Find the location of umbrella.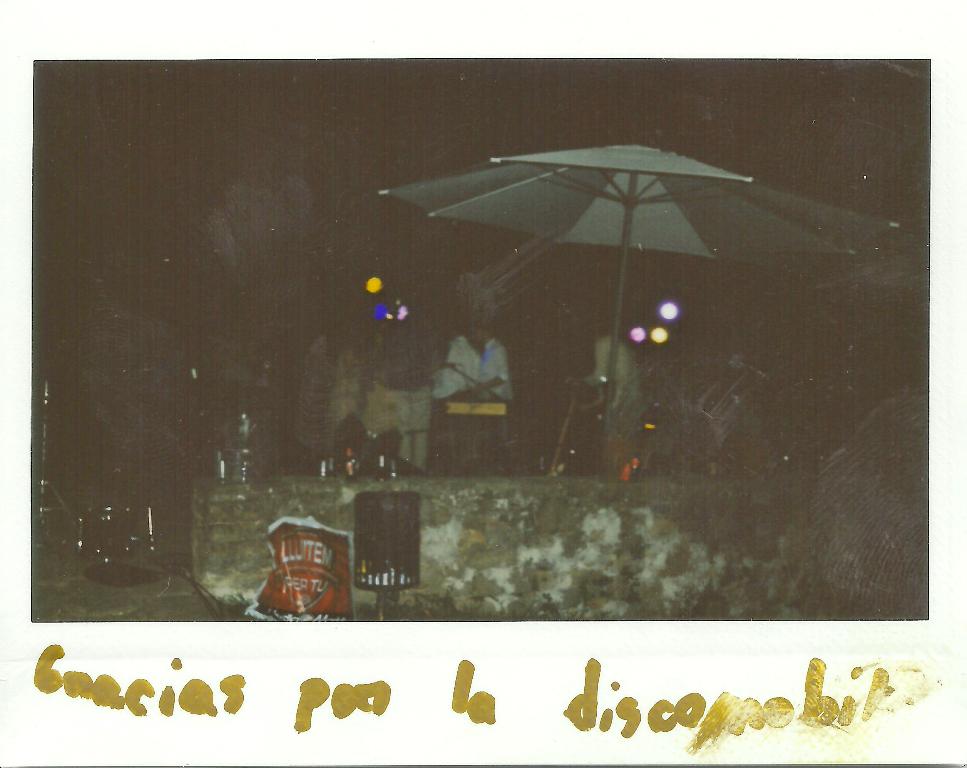
Location: region(378, 143, 893, 482).
